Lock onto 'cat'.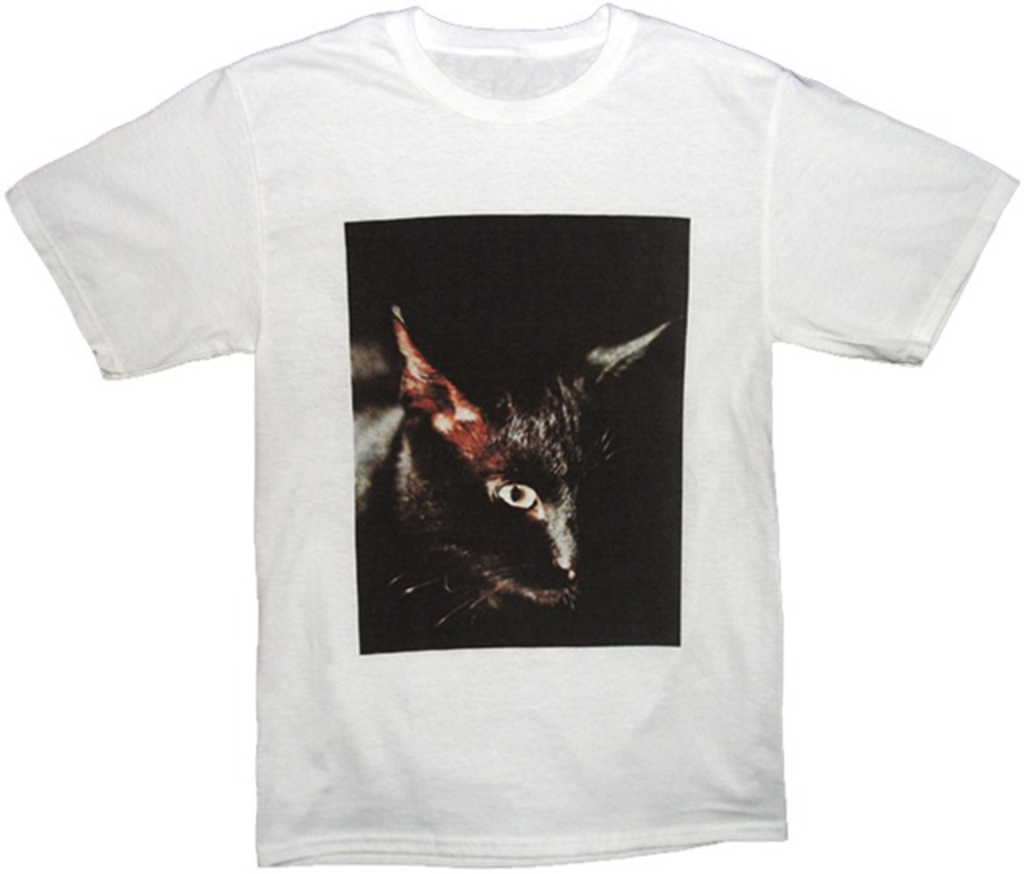
Locked: [352, 303, 677, 648].
